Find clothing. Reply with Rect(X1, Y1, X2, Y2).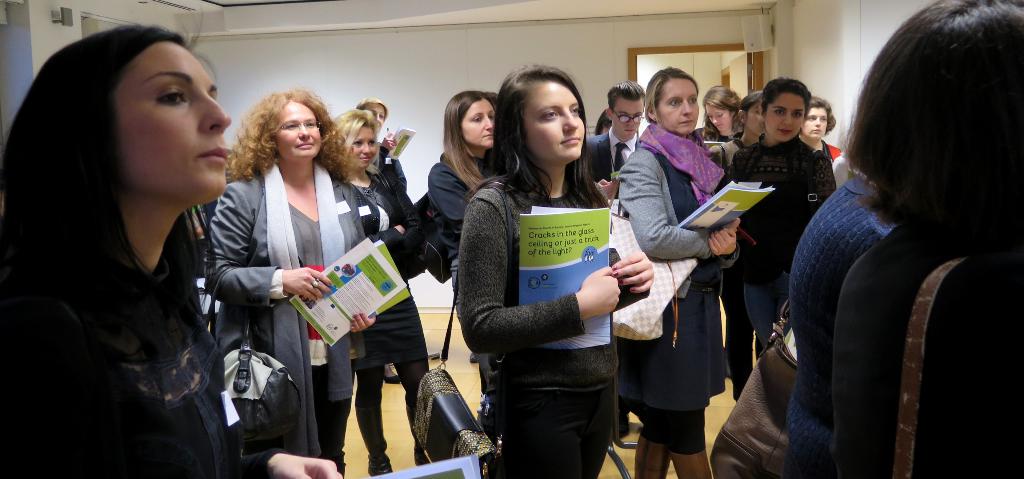
Rect(612, 146, 740, 461).
